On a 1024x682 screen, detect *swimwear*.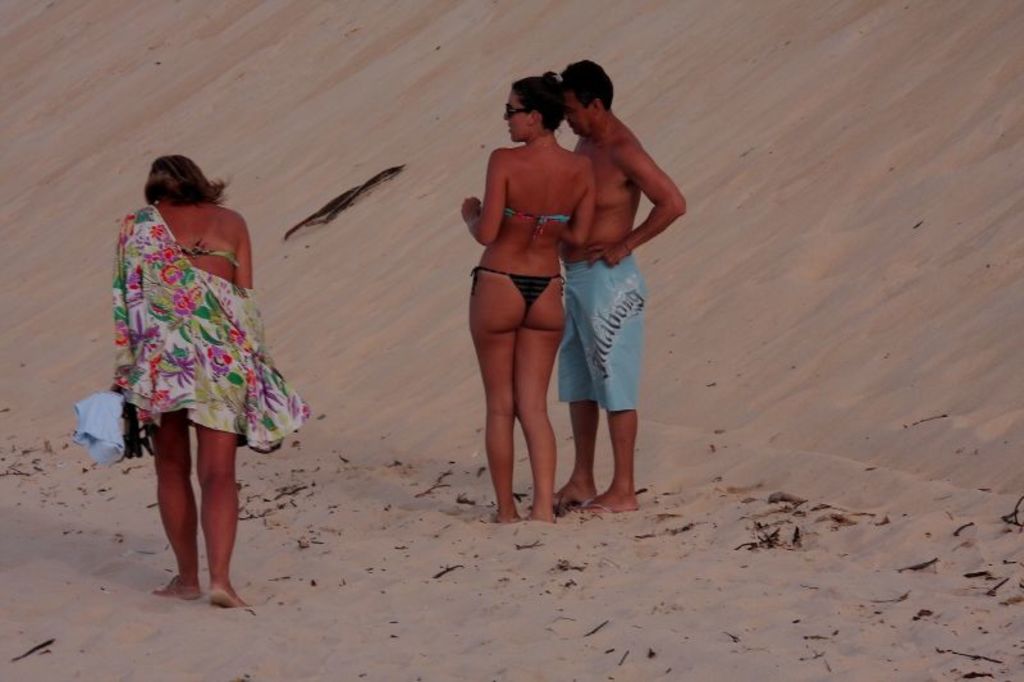
detection(466, 260, 562, 310).
